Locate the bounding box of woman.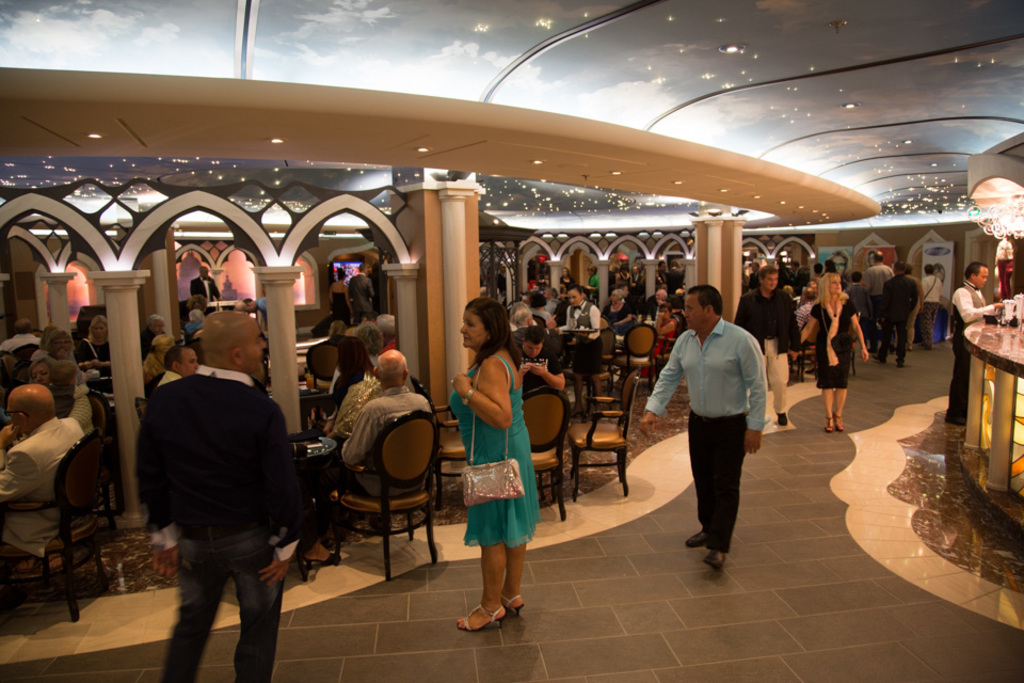
Bounding box: l=559, t=264, r=576, b=293.
